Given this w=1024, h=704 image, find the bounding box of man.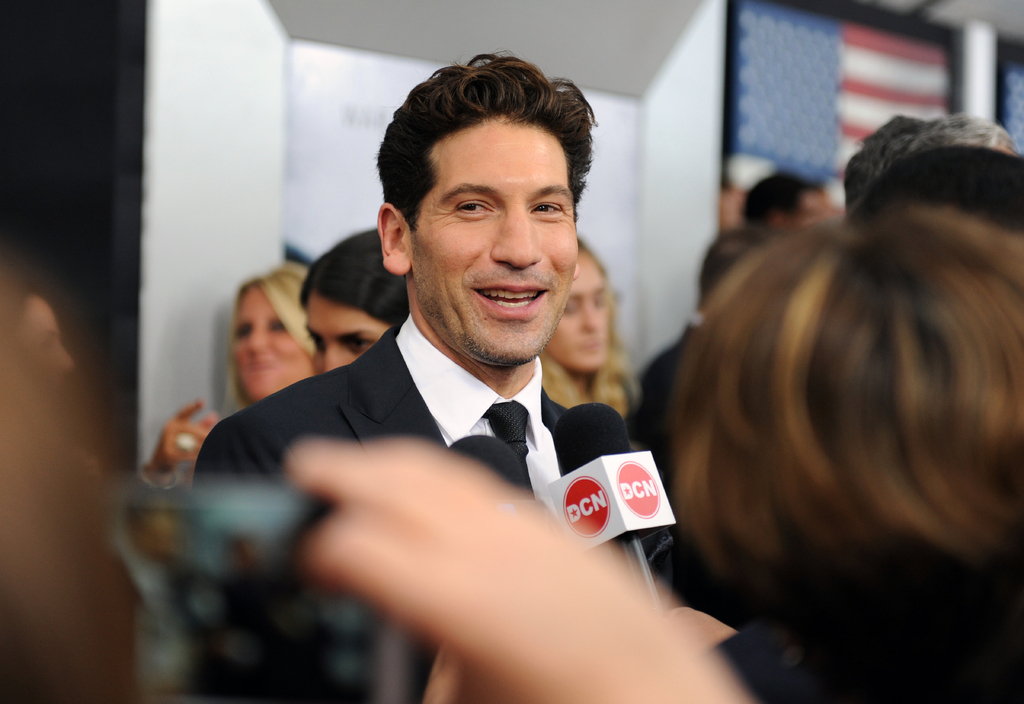
(left=190, top=52, right=665, bottom=703).
